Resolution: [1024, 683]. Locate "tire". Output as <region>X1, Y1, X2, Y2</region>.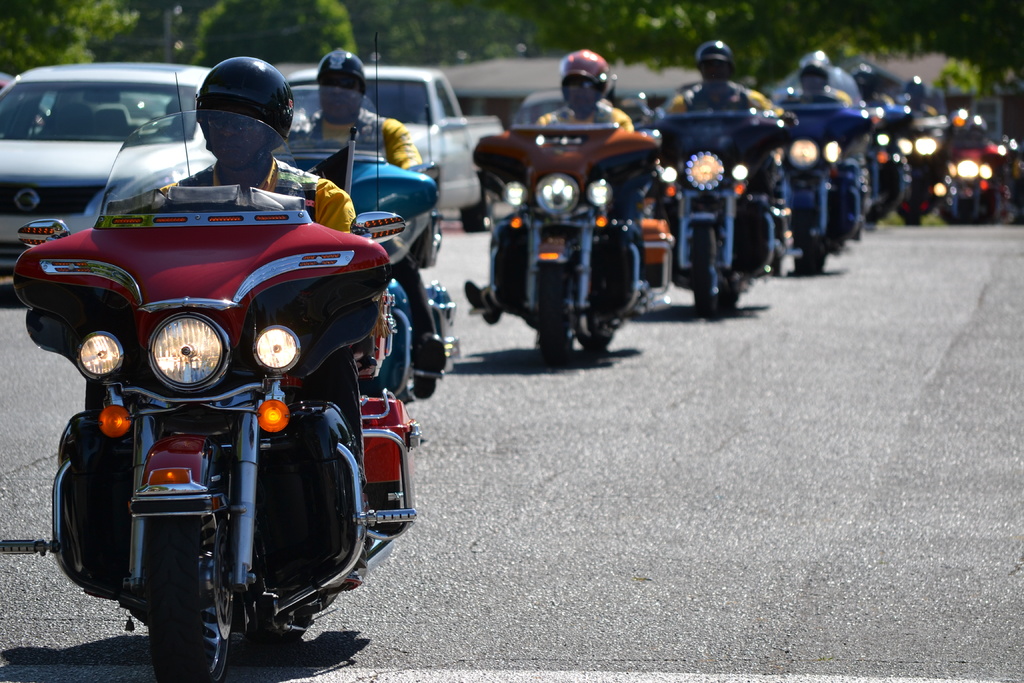
<region>245, 602, 312, 661</region>.
